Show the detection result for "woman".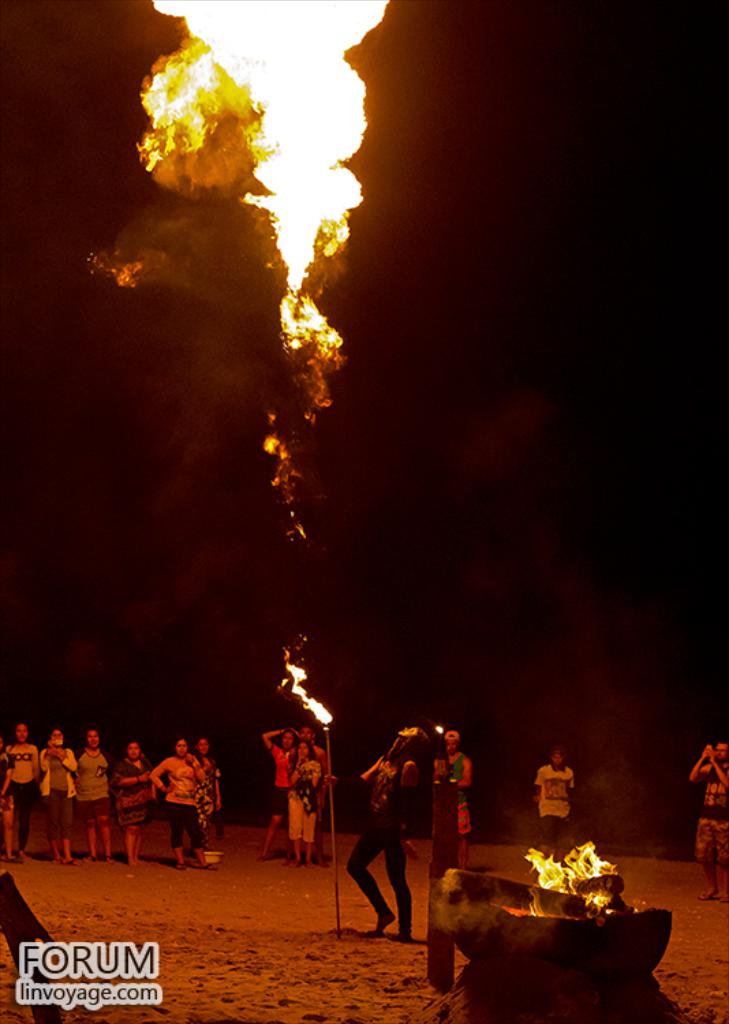
box=[152, 737, 214, 874].
